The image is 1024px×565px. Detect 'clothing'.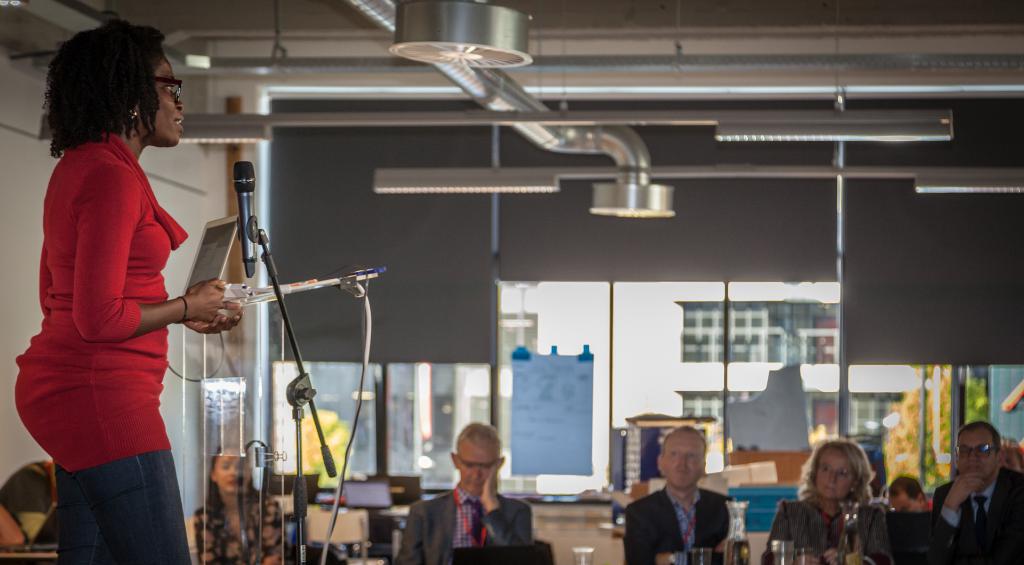
Detection: rect(760, 494, 854, 564).
